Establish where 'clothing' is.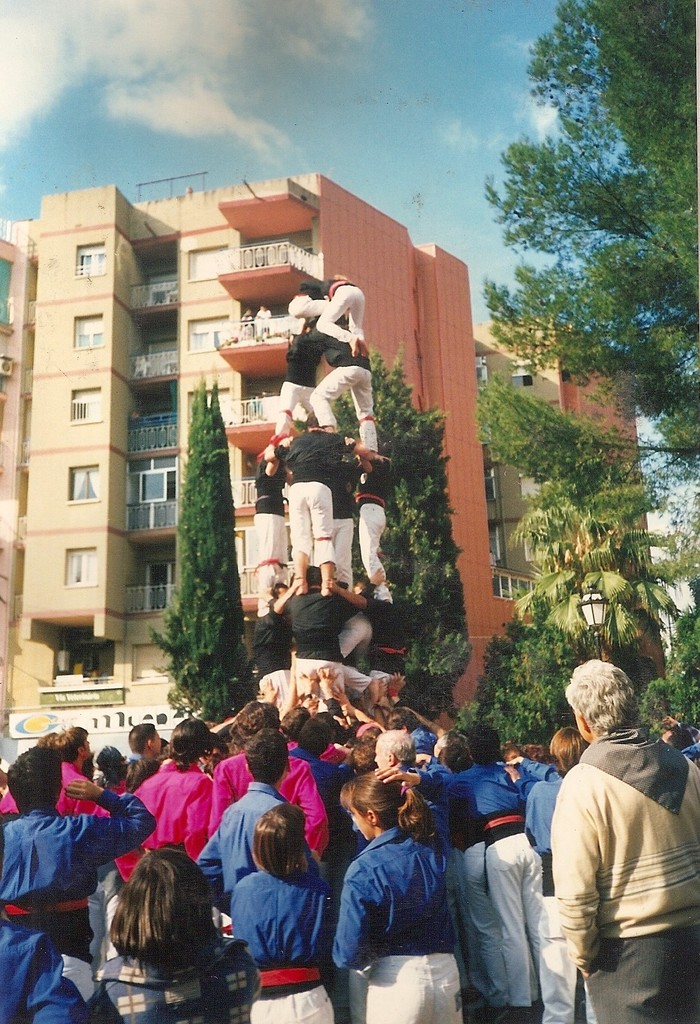
Established at 256/311/270/335.
